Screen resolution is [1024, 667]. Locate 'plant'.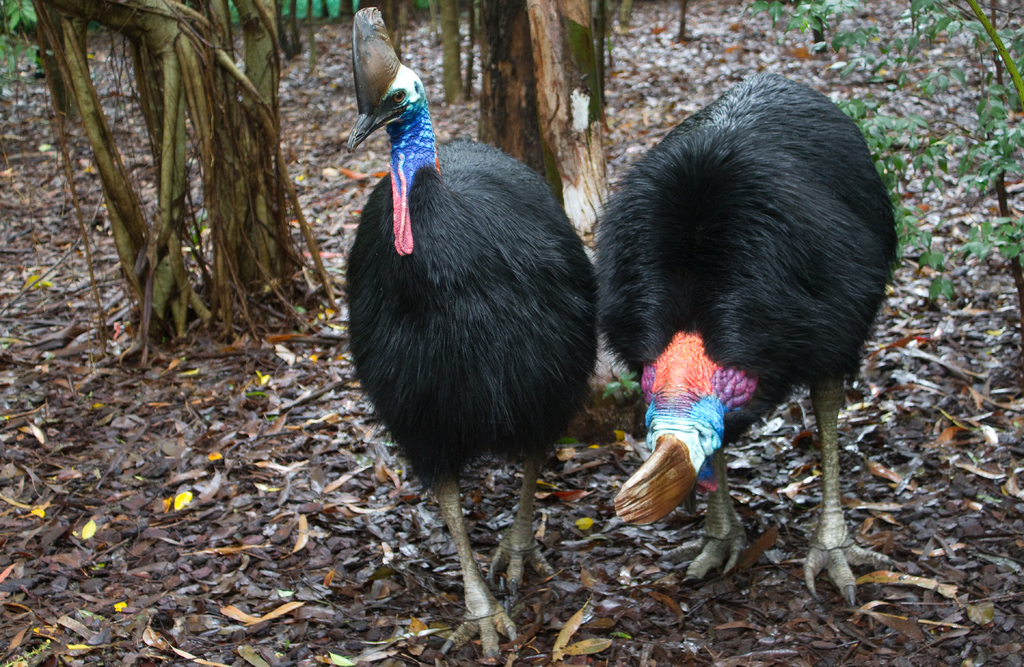
(left=753, top=0, right=1023, bottom=303).
